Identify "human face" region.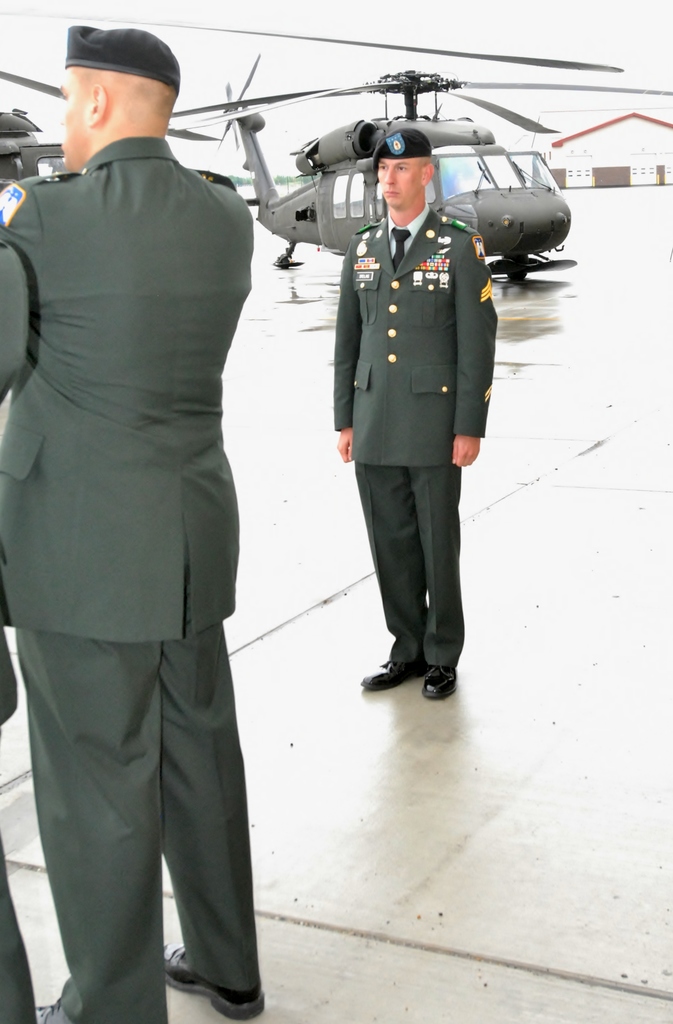
Region: locate(60, 66, 84, 162).
